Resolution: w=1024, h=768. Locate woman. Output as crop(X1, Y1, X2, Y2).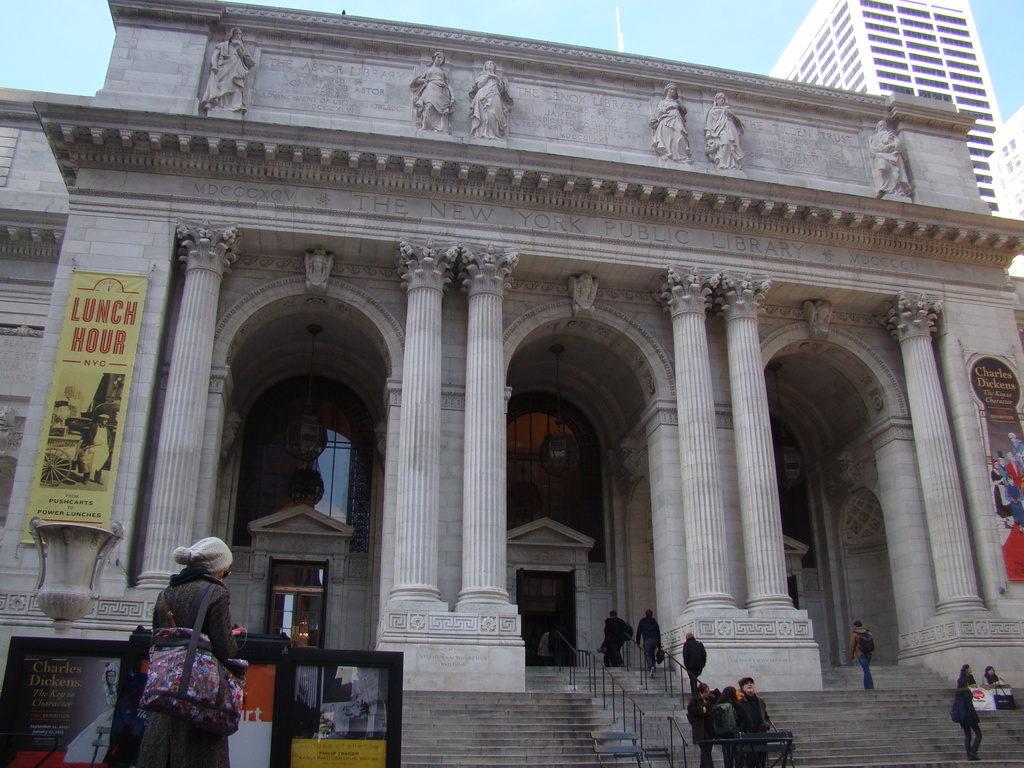
crop(131, 536, 240, 761).
